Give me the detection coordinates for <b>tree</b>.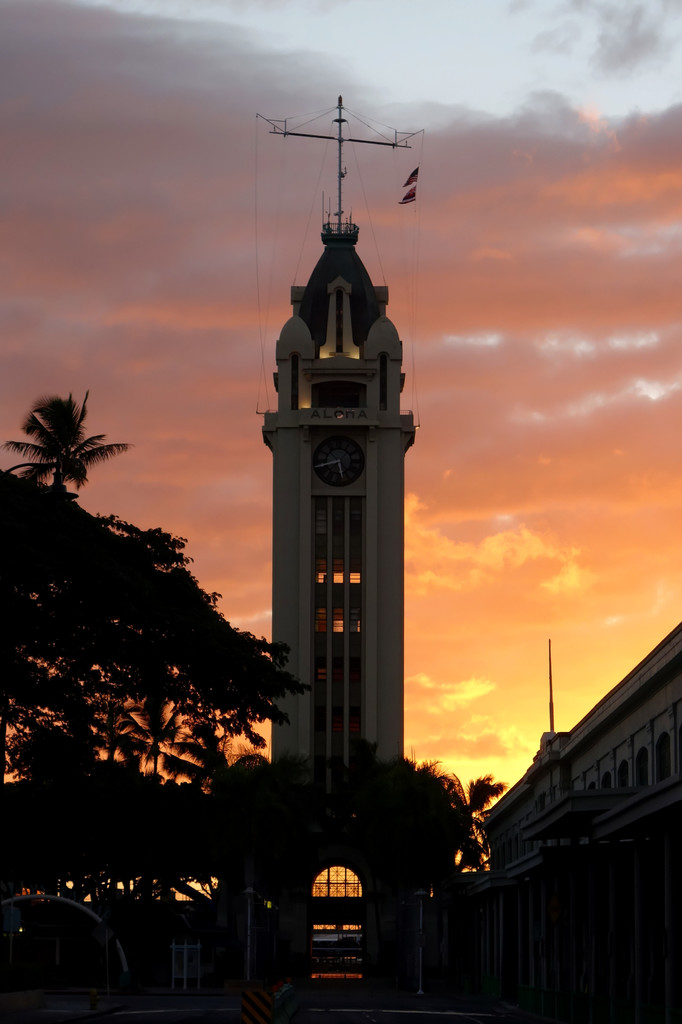
l=16, t=362, r=129, b=521.
